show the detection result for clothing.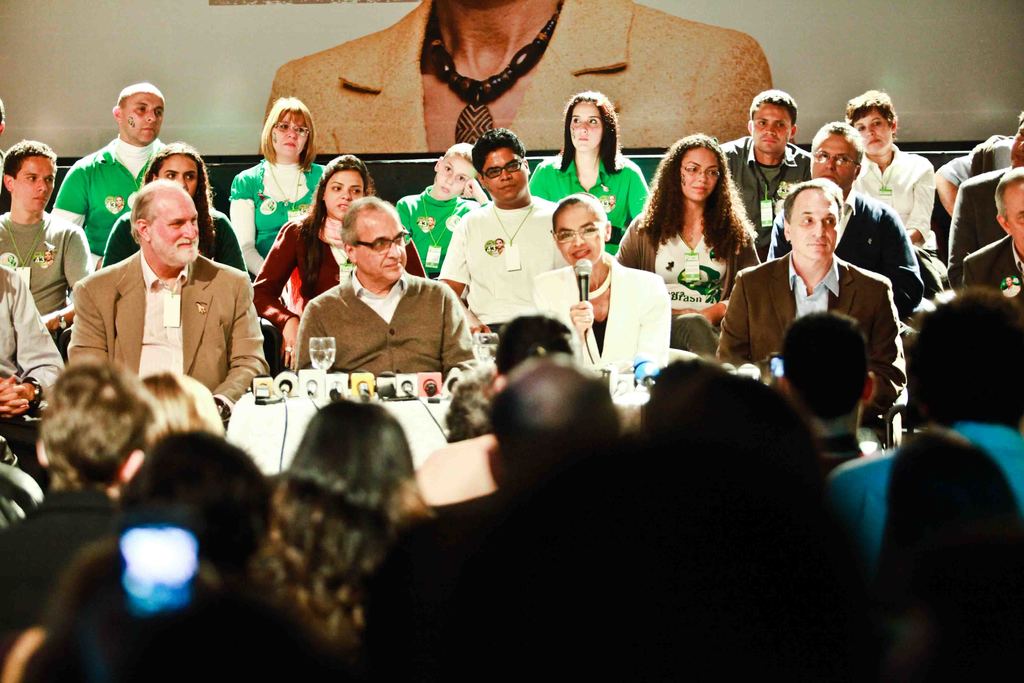
bbox=[433, 199, 568, 330].
